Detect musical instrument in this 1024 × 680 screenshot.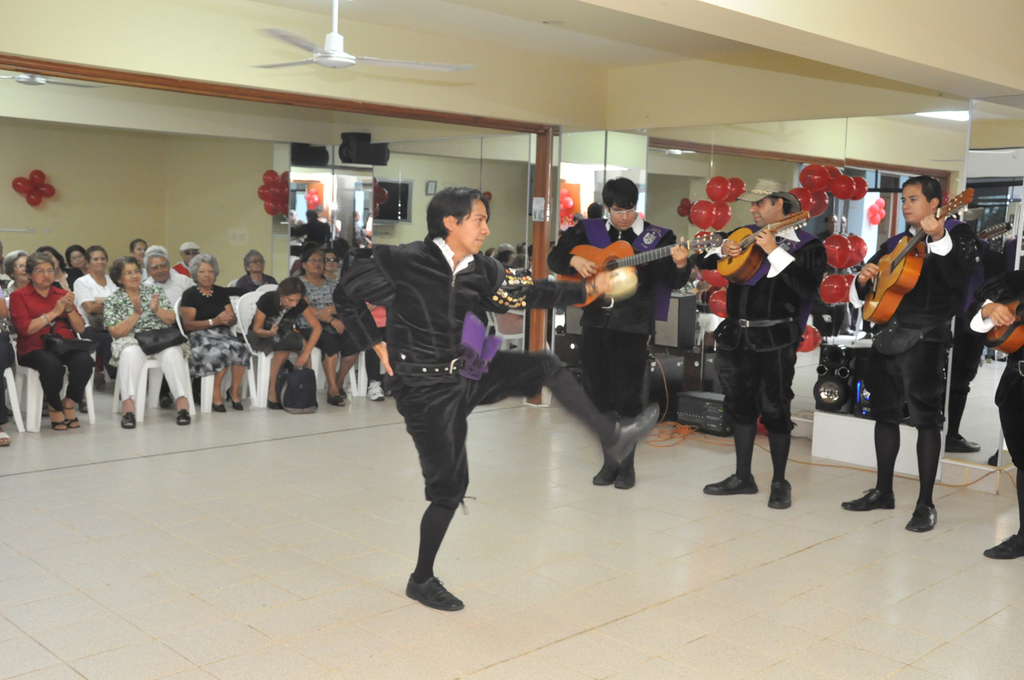
Detection: {"x1": 560, "y1": 218, "x2": 716, "y2": 323}.
